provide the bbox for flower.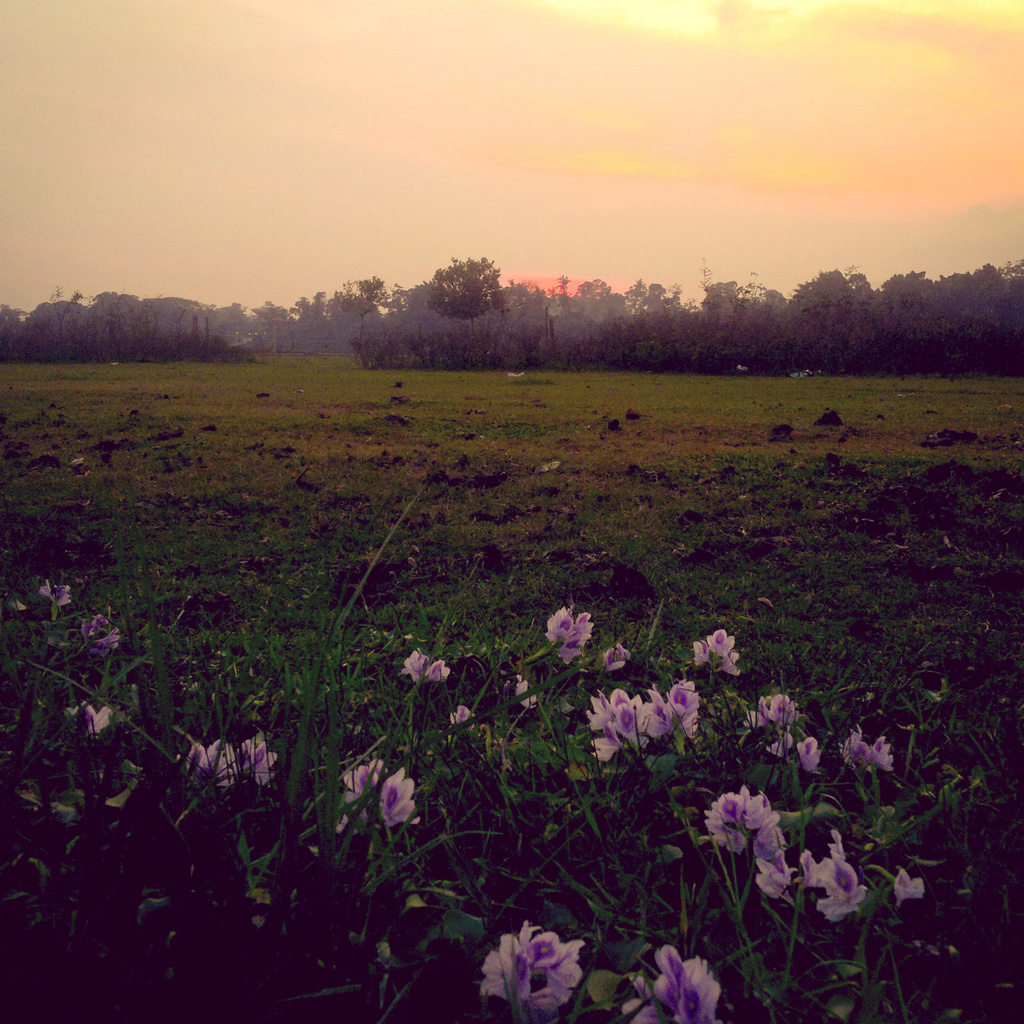
74, 620, 123, 658.
